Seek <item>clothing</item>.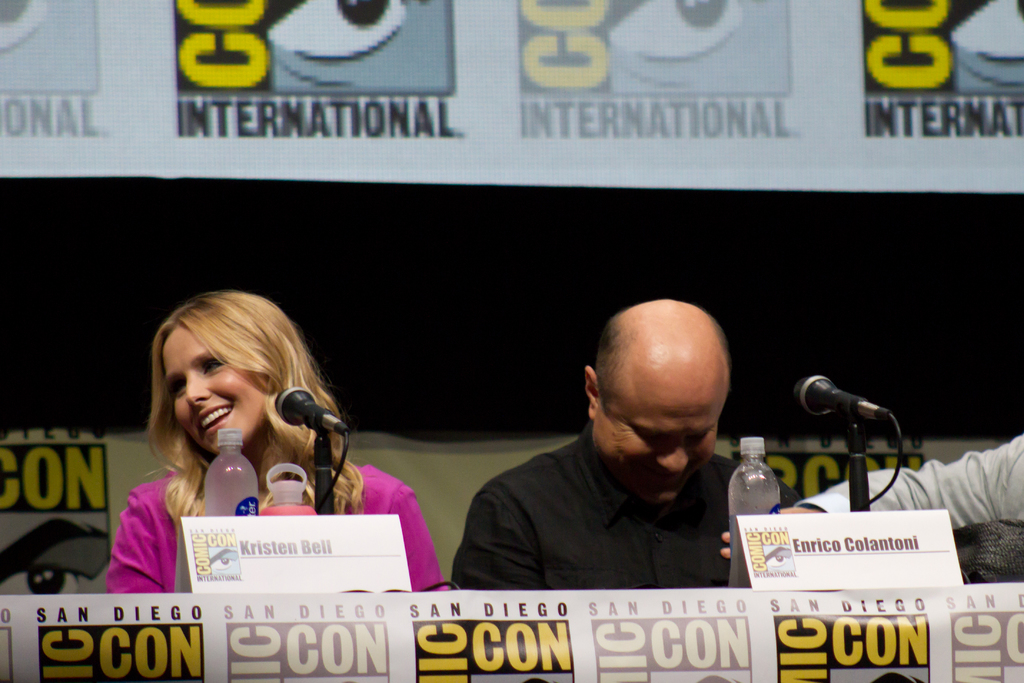
locate(798, 428, 1023, 525).
